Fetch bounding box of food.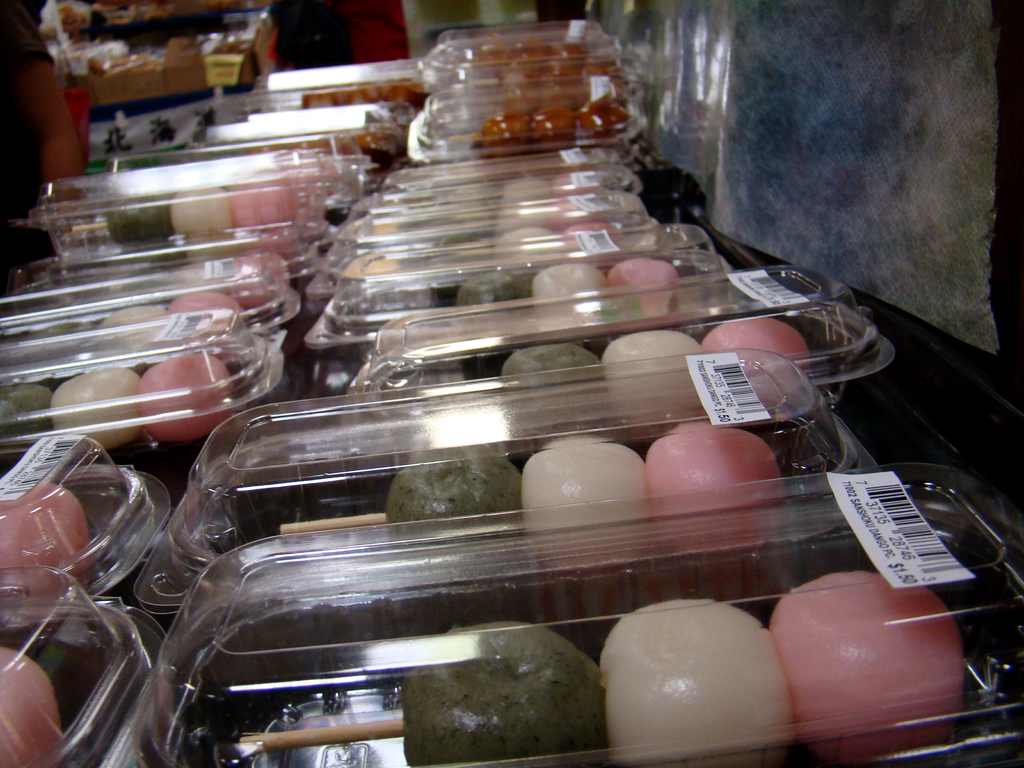
Bbox: left=601, top=329, right=701, bottom=407.
